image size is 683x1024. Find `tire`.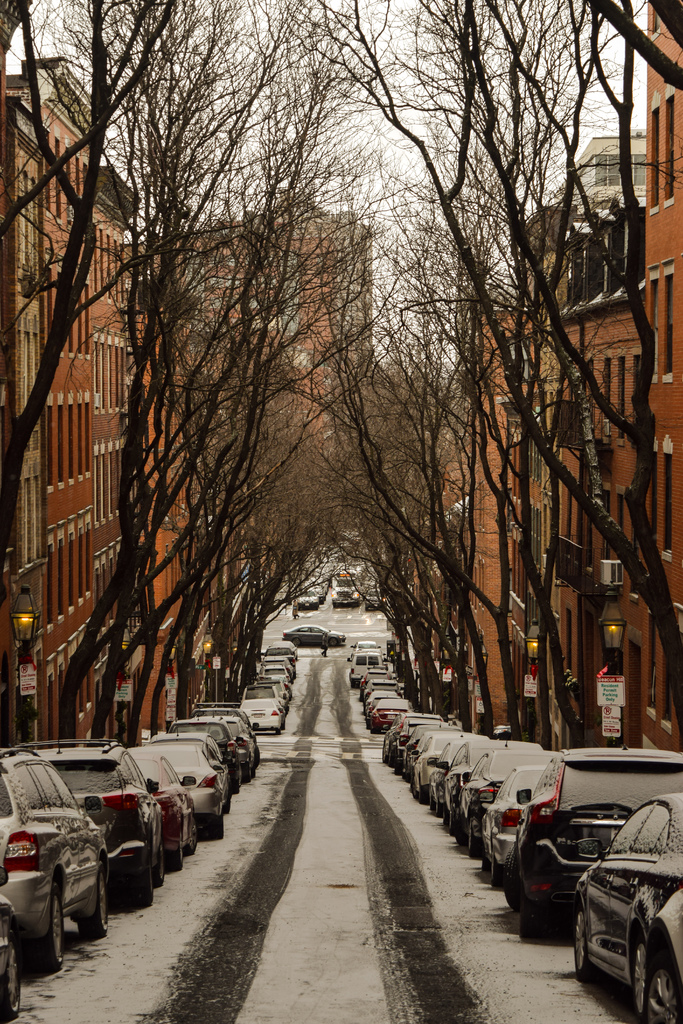
<region>133, 855, 152, 904</region>.
